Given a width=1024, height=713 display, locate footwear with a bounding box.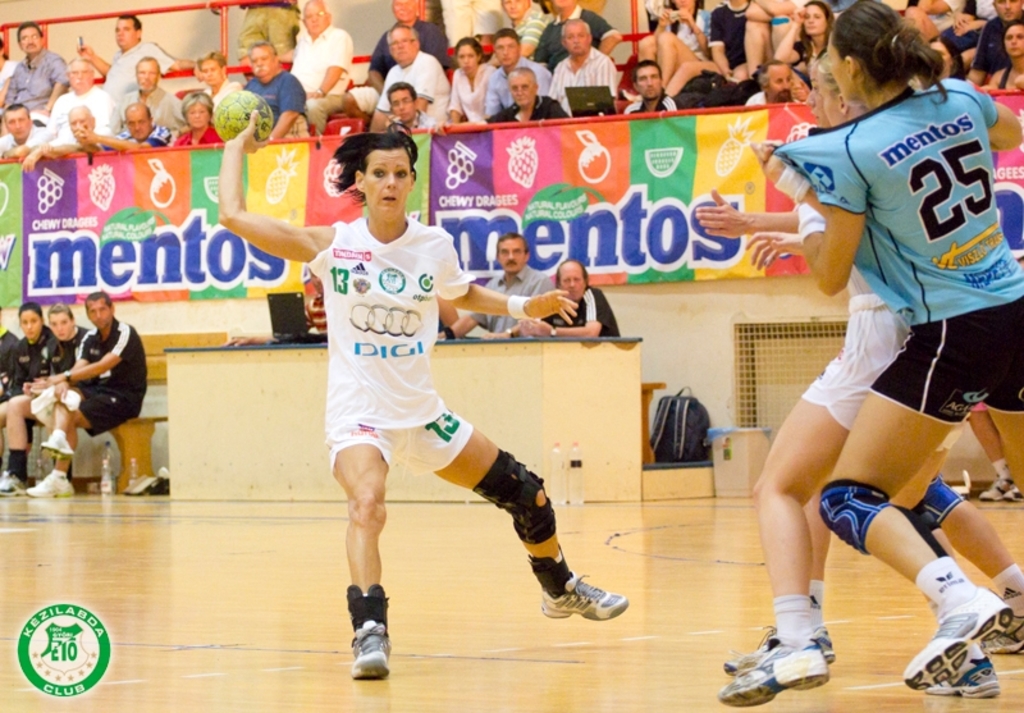
Located: (left=982, top=614, right=1023, bottom=655).
